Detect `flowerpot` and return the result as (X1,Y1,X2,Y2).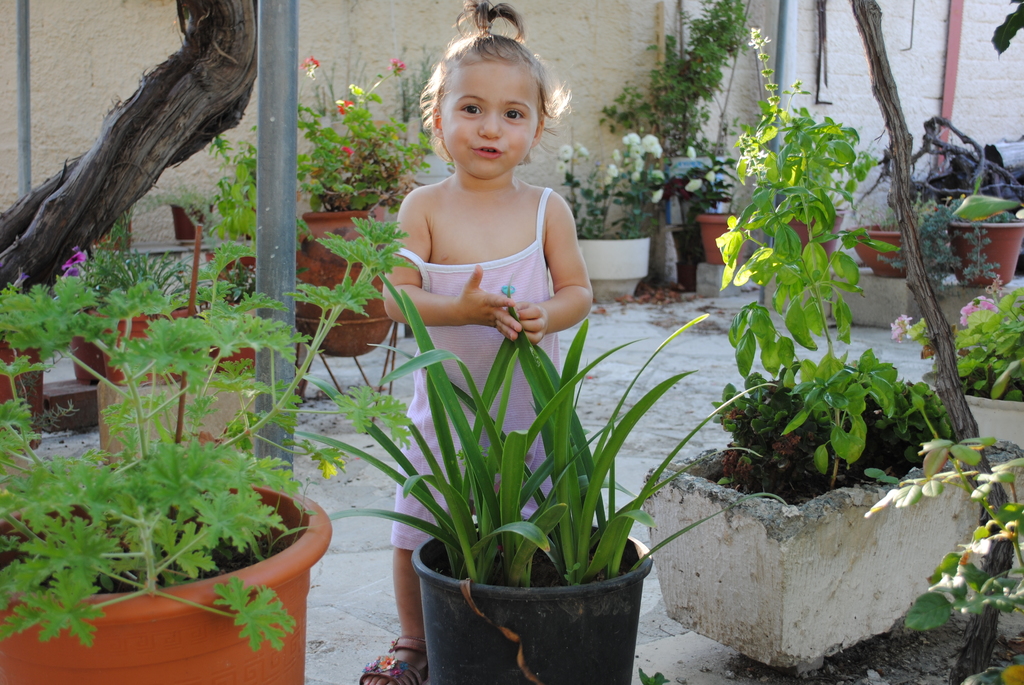
(698,214,750,267).
